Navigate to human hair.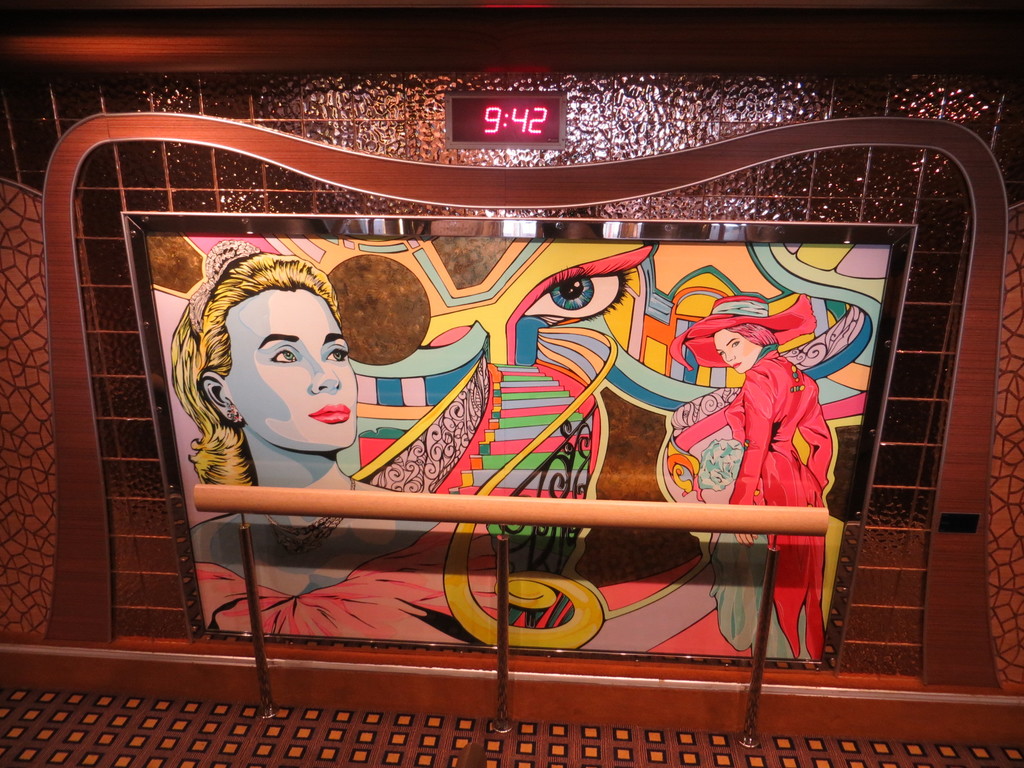
Navigation target: (187,264,355,479).
